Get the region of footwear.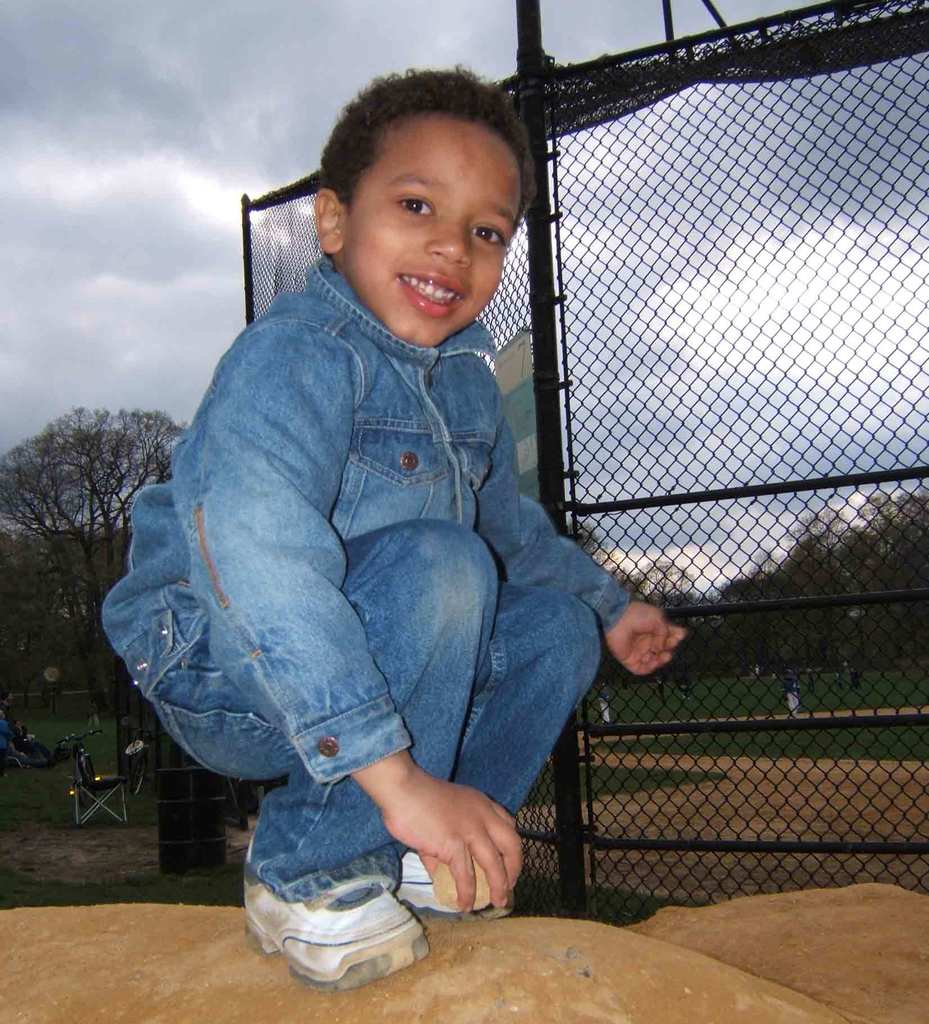
bbox=[397, 847, 527, 924].
